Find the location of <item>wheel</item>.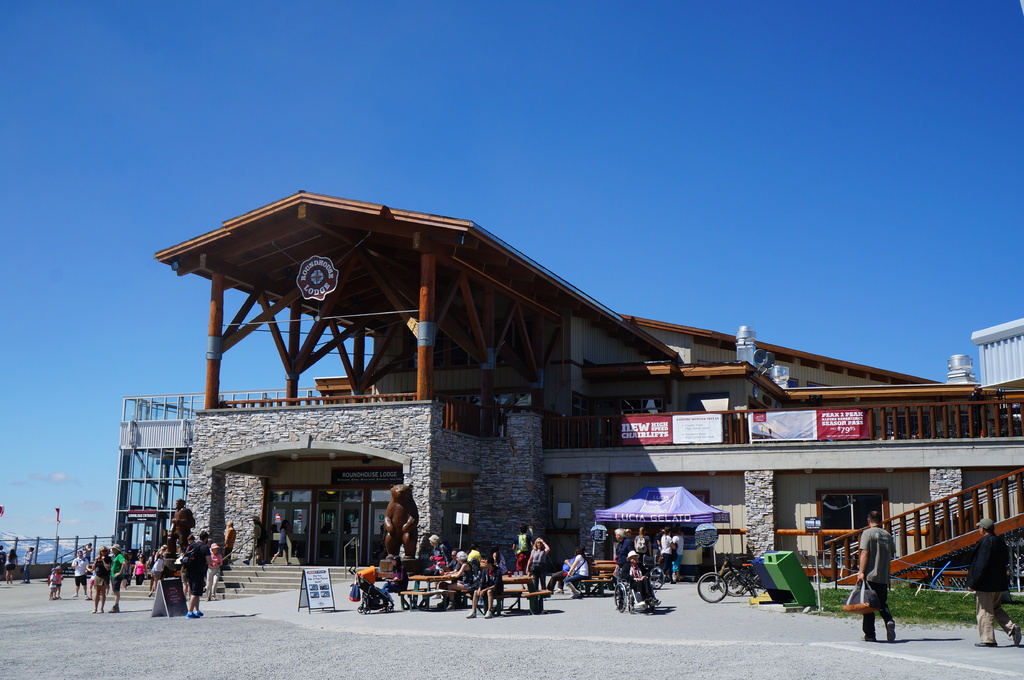
Location: <region>386, 603, 396, 612</region>.
